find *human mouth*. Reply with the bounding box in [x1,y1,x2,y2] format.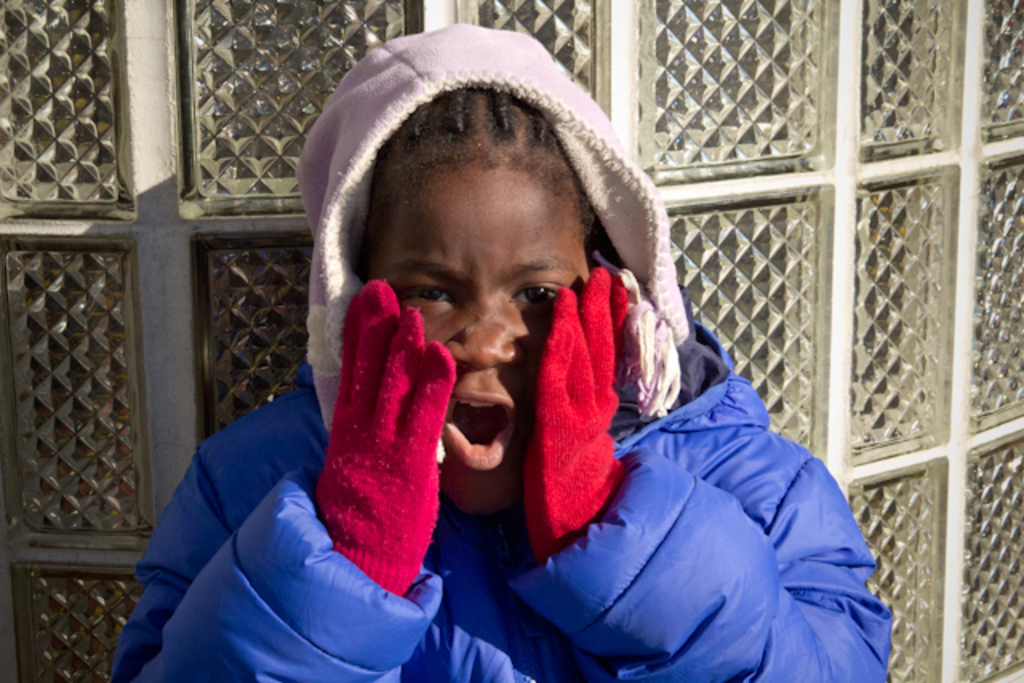
[442,390,520,465].
